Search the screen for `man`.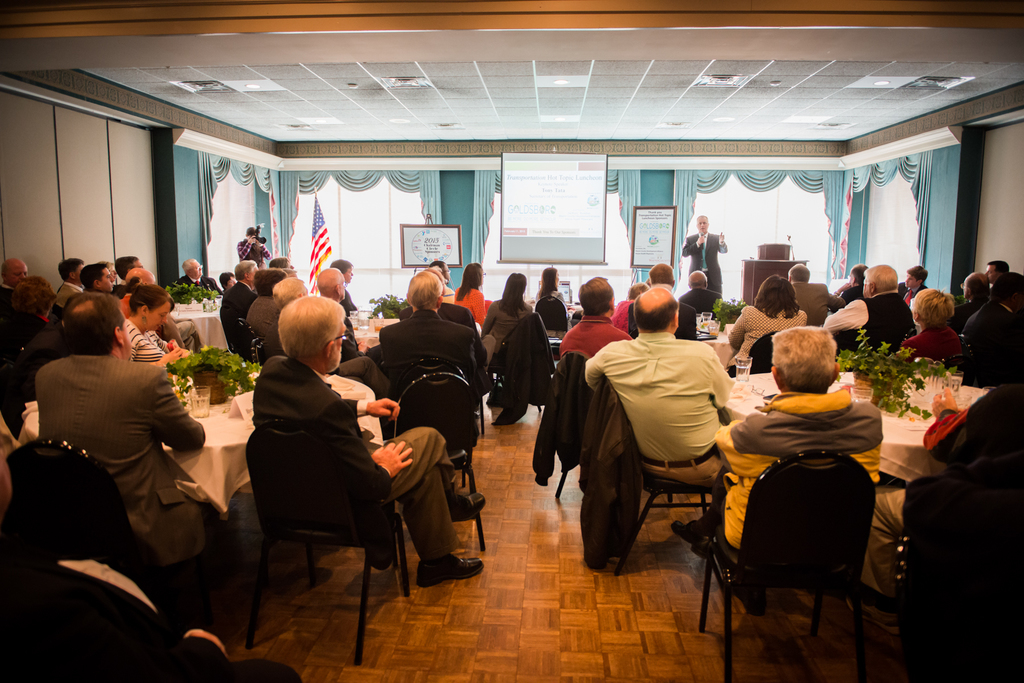
Found at Rect(865, 380, 1023, 623).
